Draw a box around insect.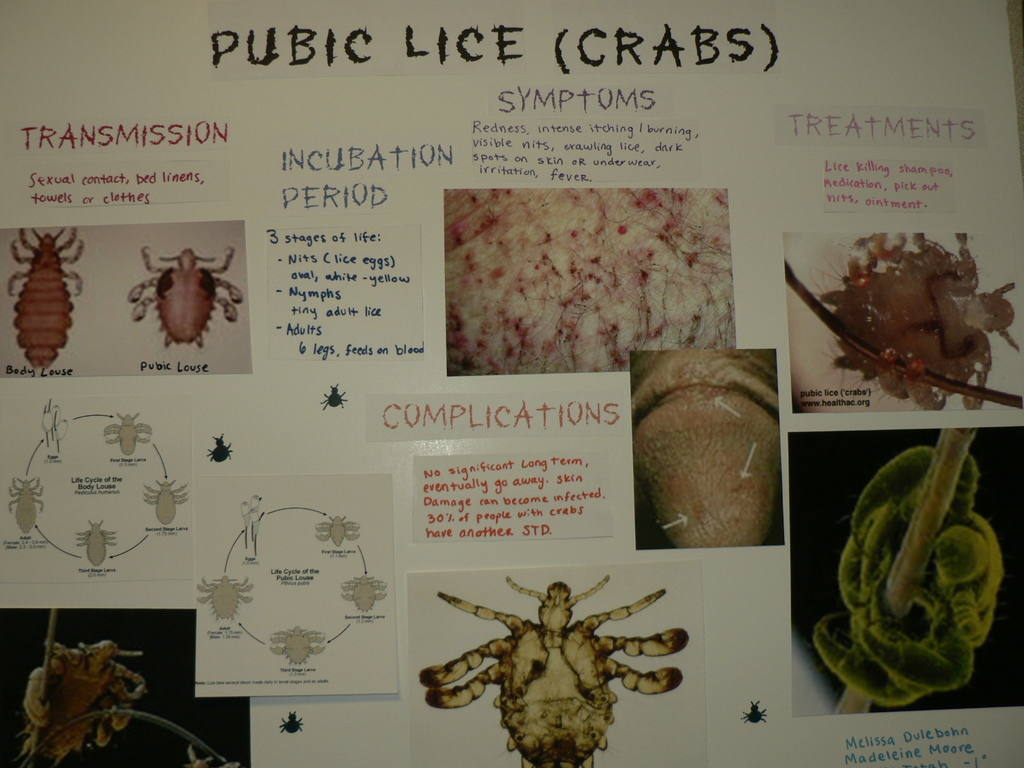
(740,698,767,724).
